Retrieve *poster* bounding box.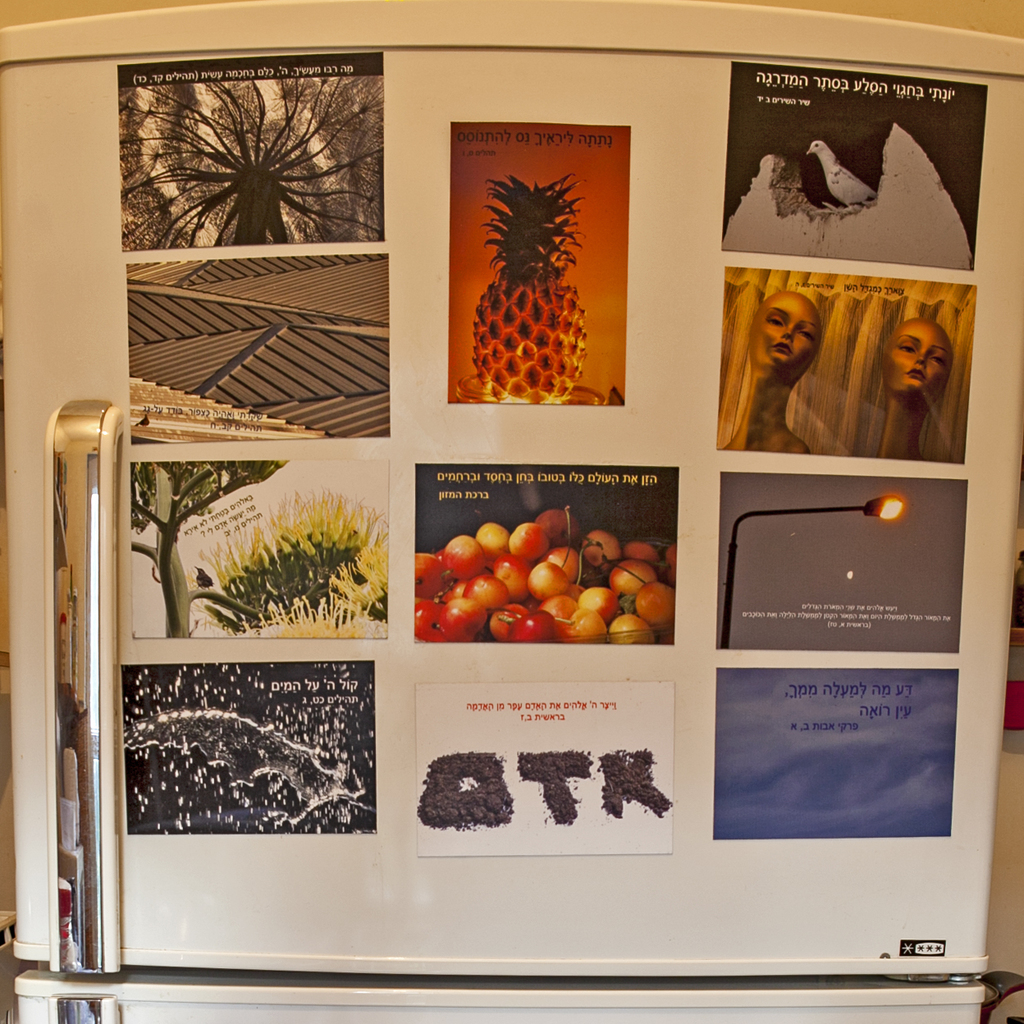
Bounding box: detection(715, 469, 966, 654).
